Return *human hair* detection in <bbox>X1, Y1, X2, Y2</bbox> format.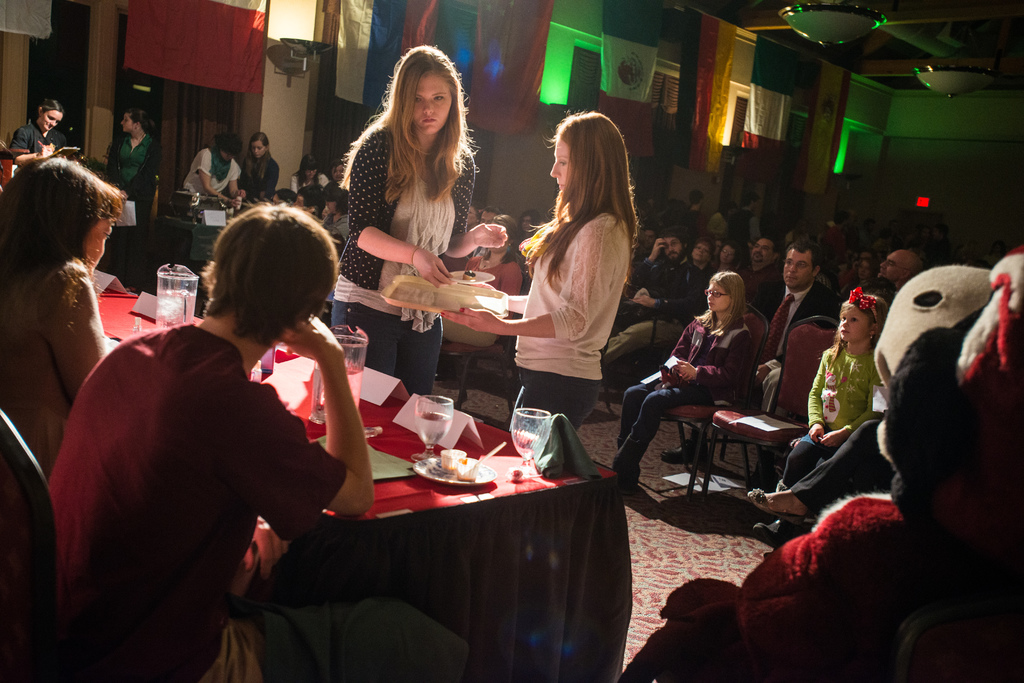
<bbox>38, 95, 69, 117</bbox>.
